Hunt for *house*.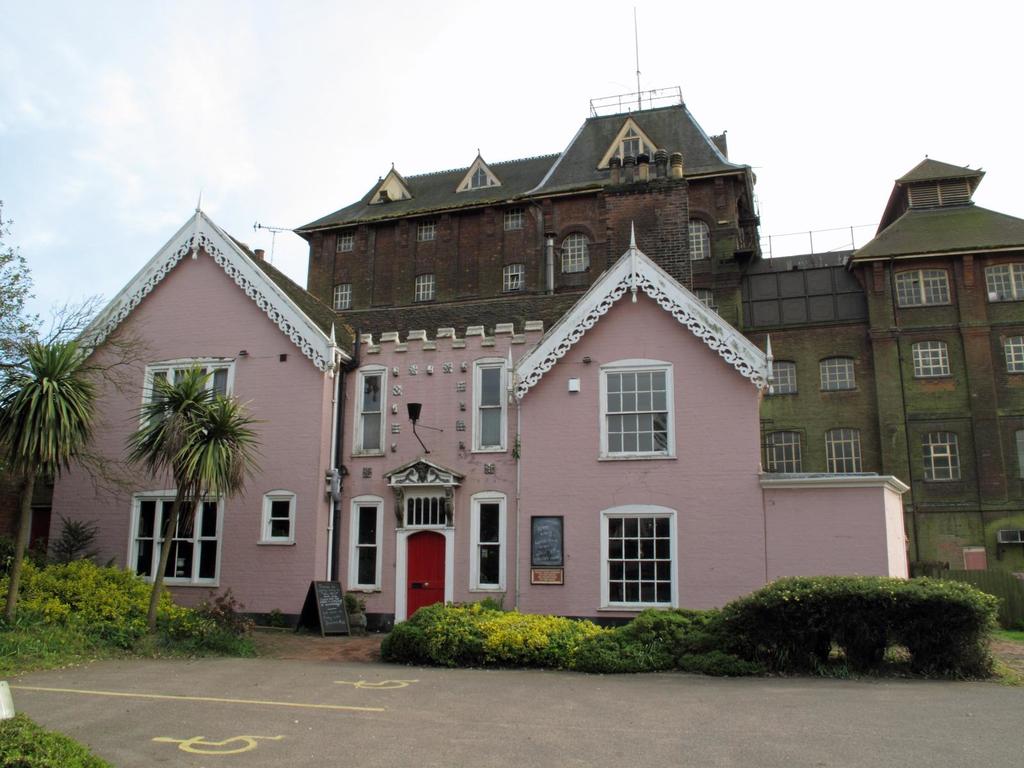
Hunted down at [40,189,911,632].
